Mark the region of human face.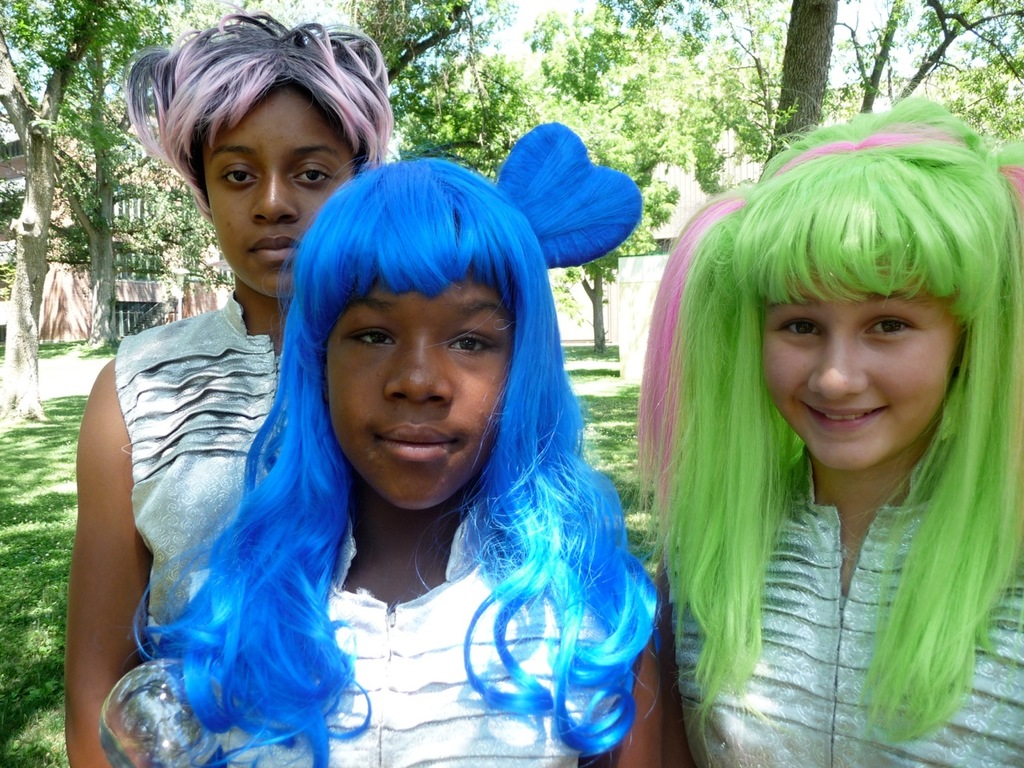
Region: (762, 290, 963, 472).
